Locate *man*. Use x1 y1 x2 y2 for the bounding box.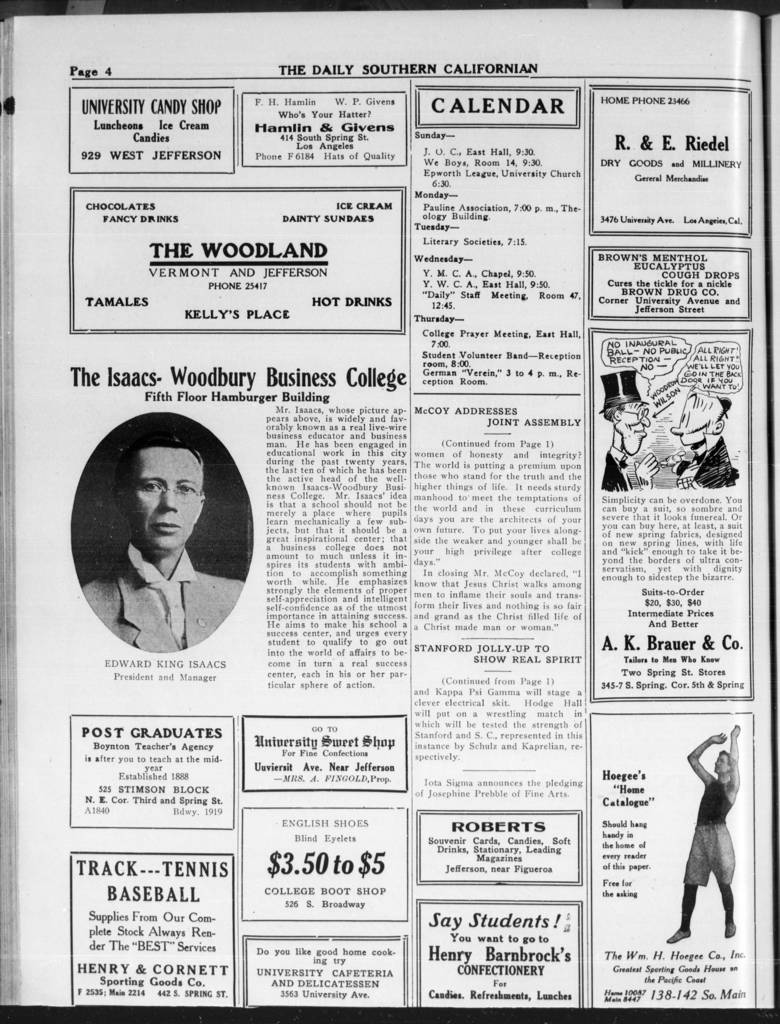
666 726 738 940.
